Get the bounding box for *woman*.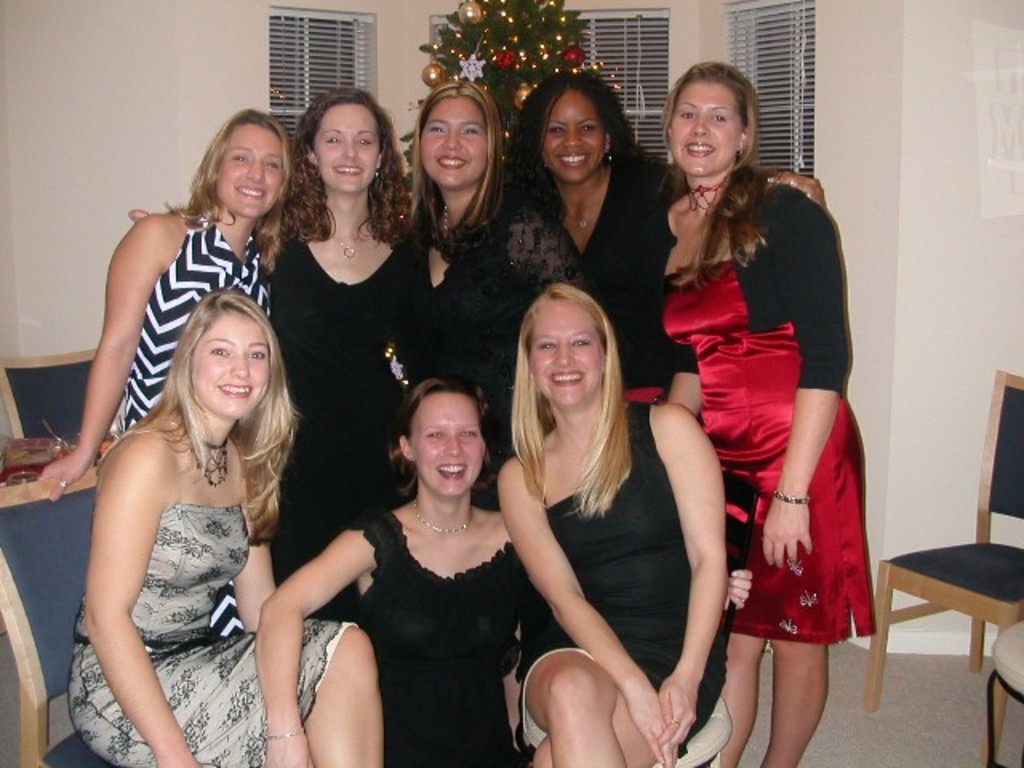
(x1=270, y1=83, x2=430, y2=610).
